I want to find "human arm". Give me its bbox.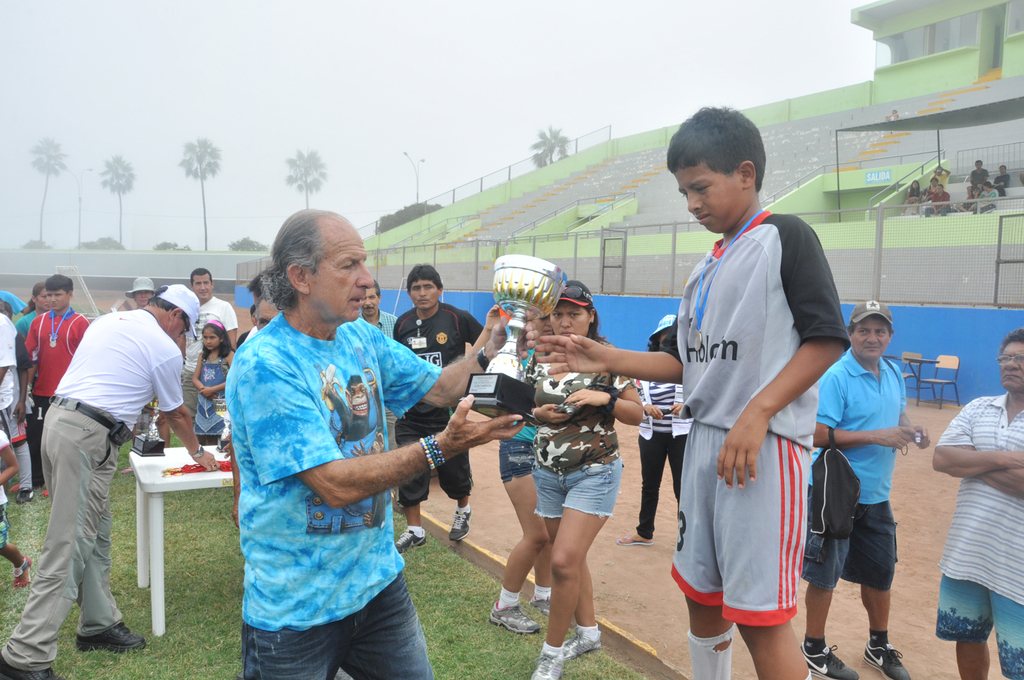
select_region(571, 336, 683, 404).
